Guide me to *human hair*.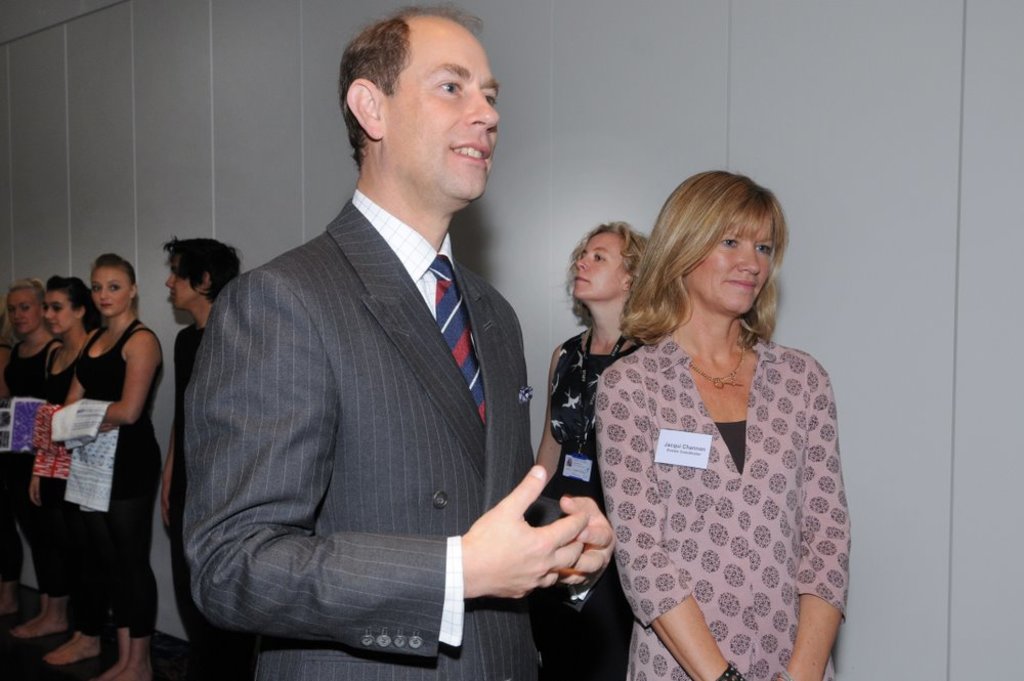
Guidance: 561,216,649,329.
